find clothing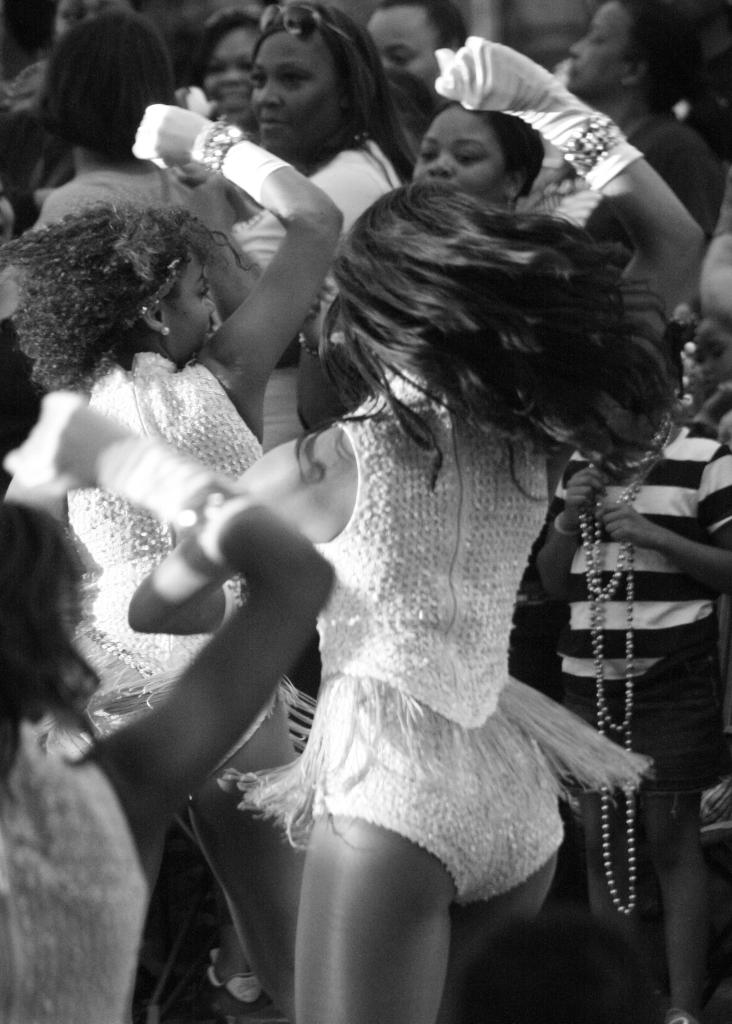
<box>525,113,679,237</box>
